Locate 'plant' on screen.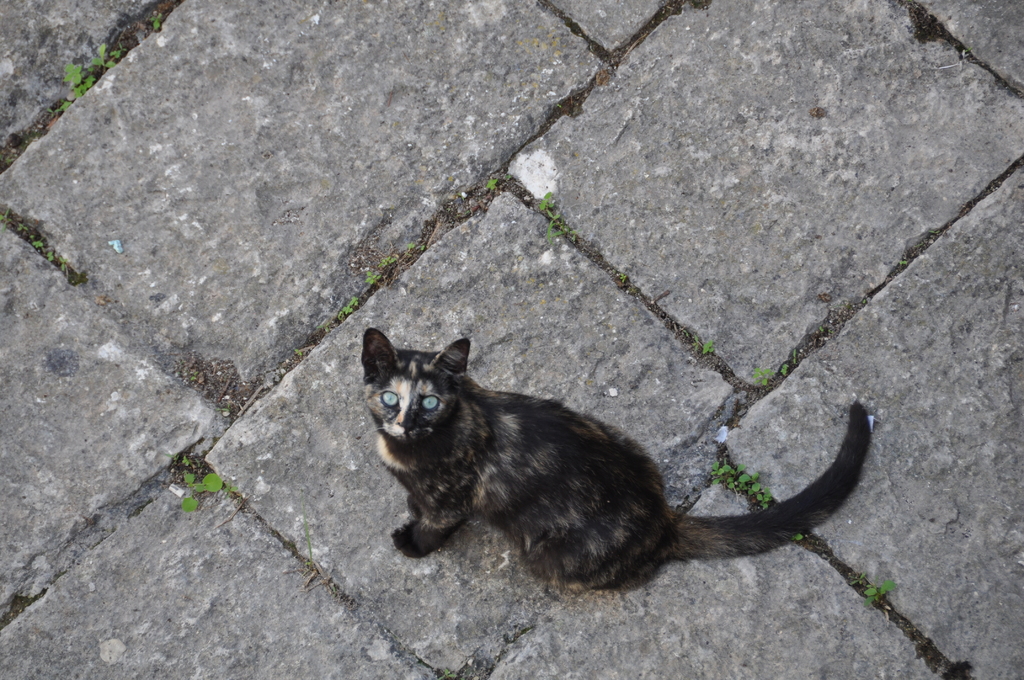
On screen at 874/562/906/614.
